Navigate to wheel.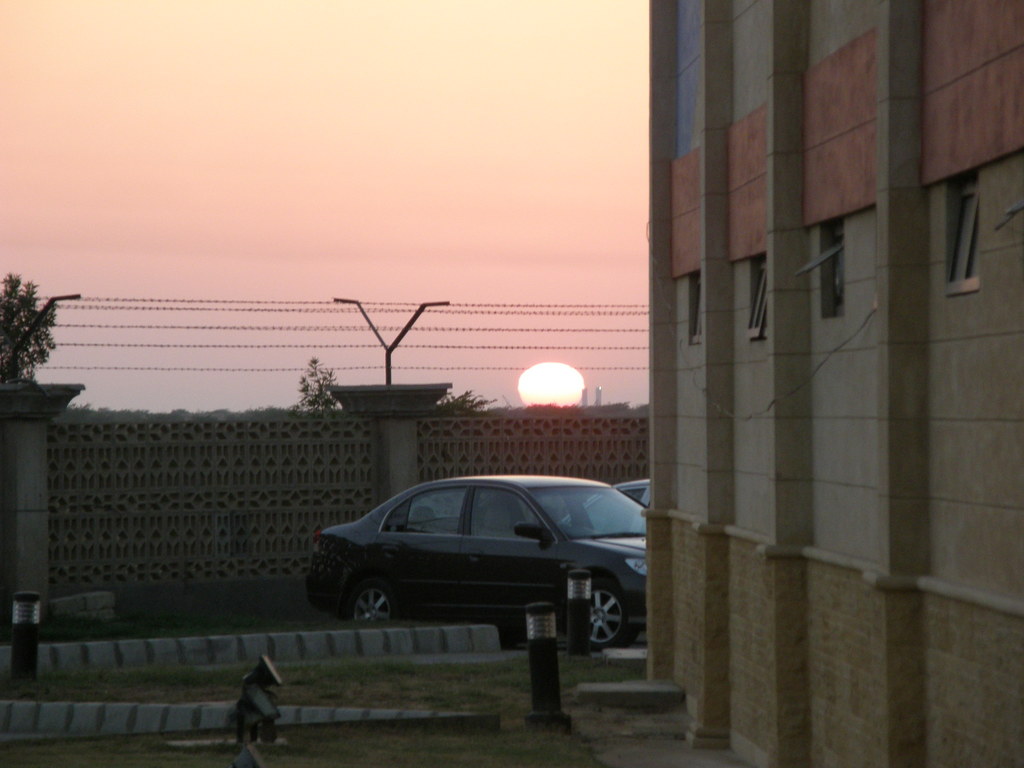
Navigation target: (left=589, top=577, right=637, bottom=653).
